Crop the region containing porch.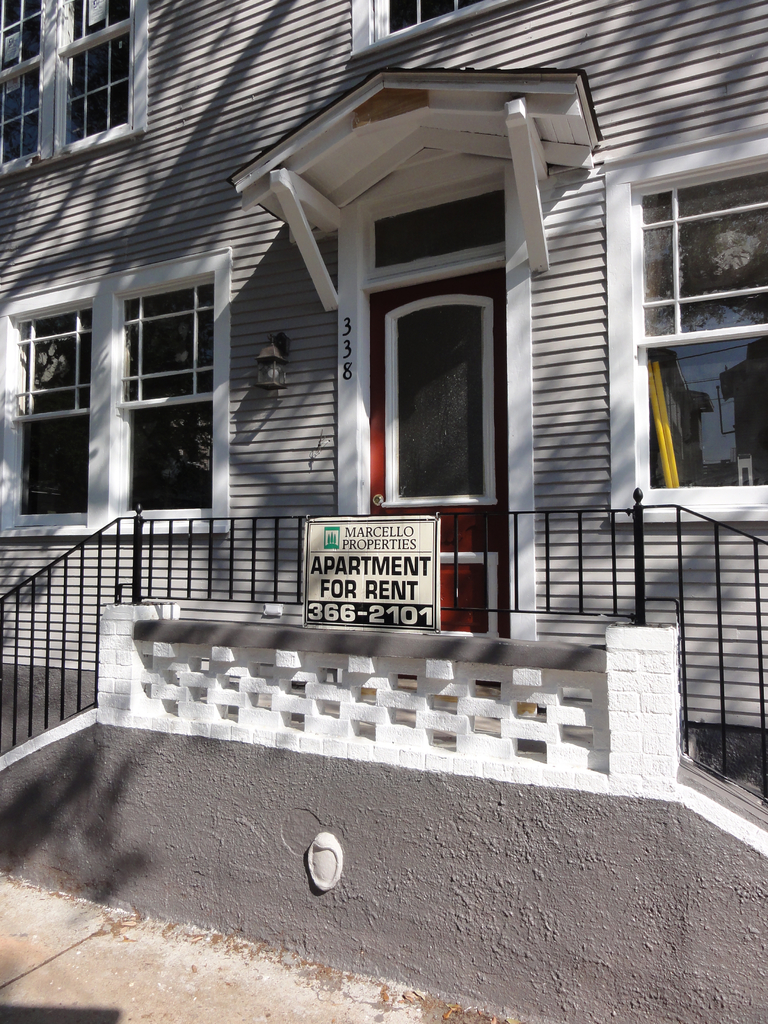
Crop region: Rect(0, 685, 767, 838).
